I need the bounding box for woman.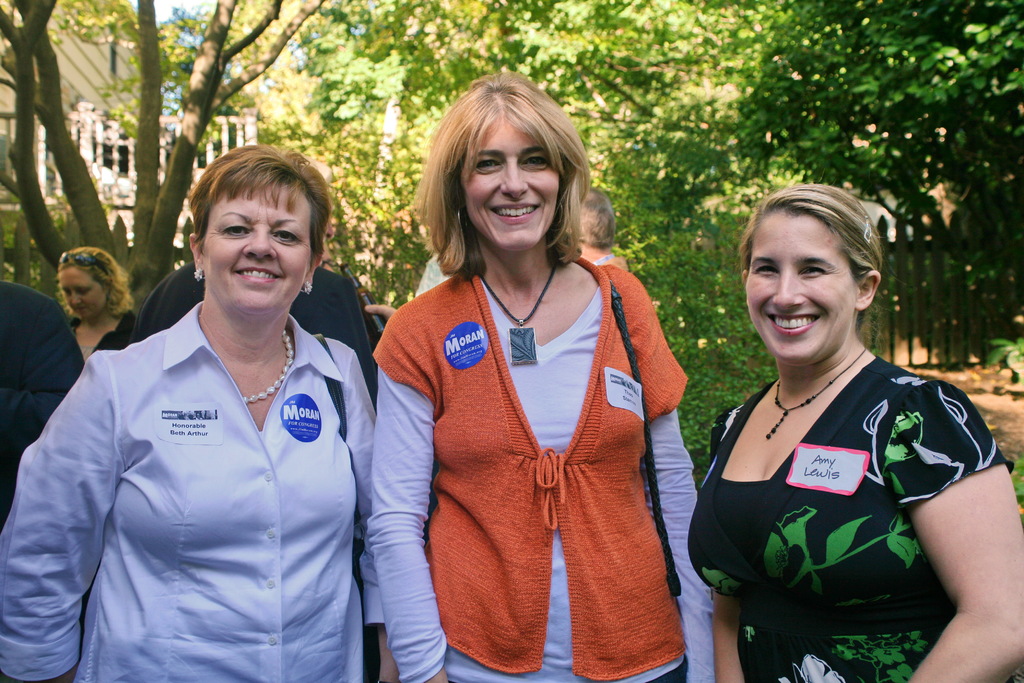
Here it is: select_region(0, 147, 403, 682).
